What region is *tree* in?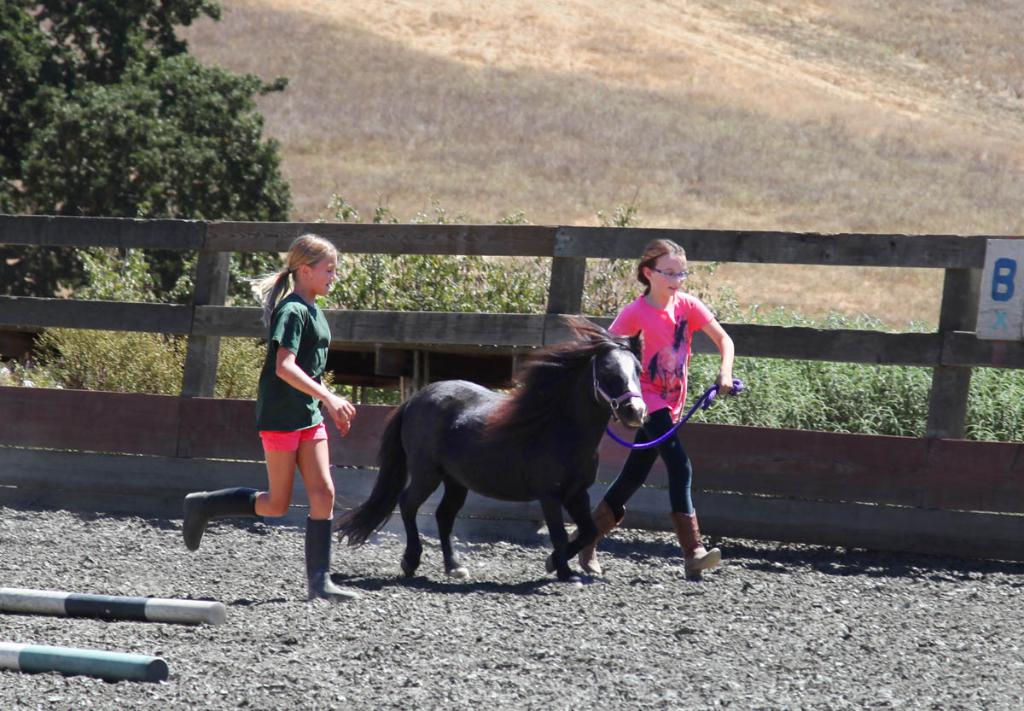
[234,180,638,403].
